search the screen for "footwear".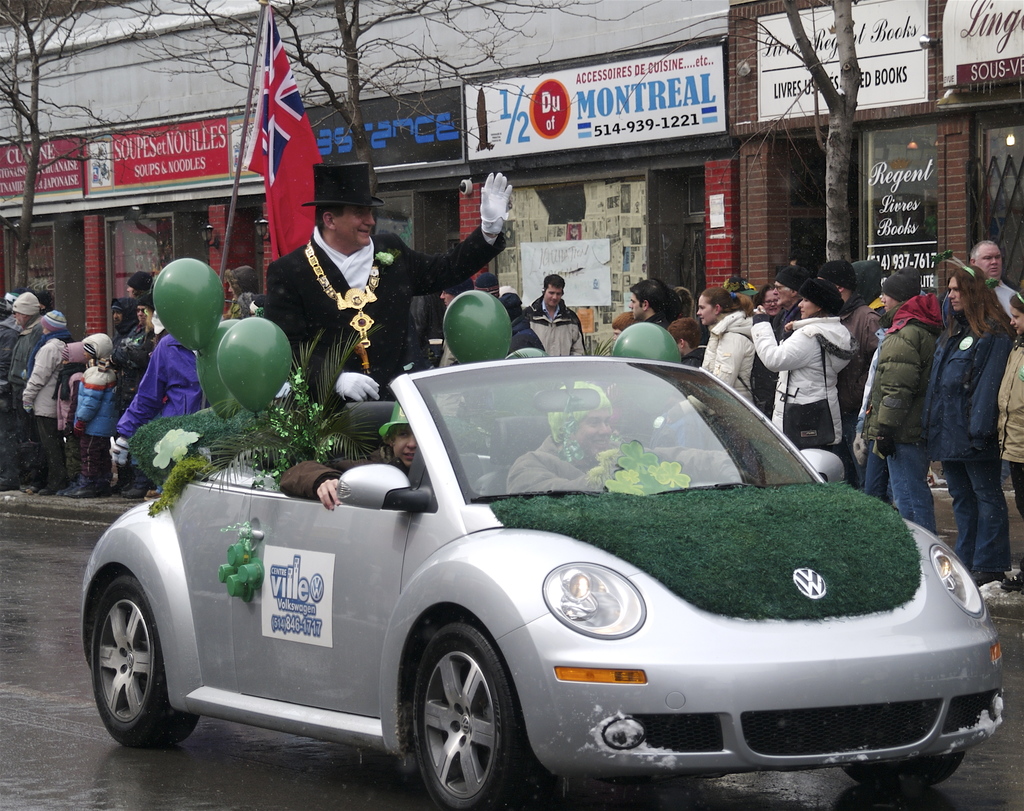
Found at locate(975, 573, 1023, 613).
